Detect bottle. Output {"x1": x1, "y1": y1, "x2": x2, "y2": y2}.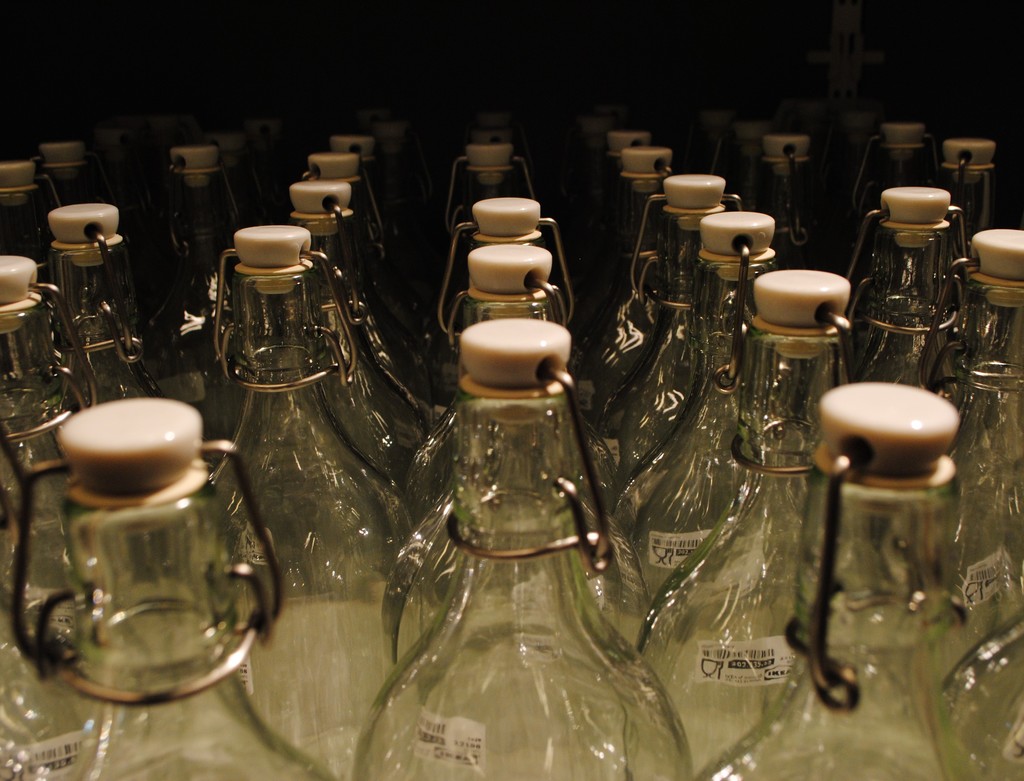
{"x1": 216, "y1": 131, "x2": 261, "y2": 216}.
